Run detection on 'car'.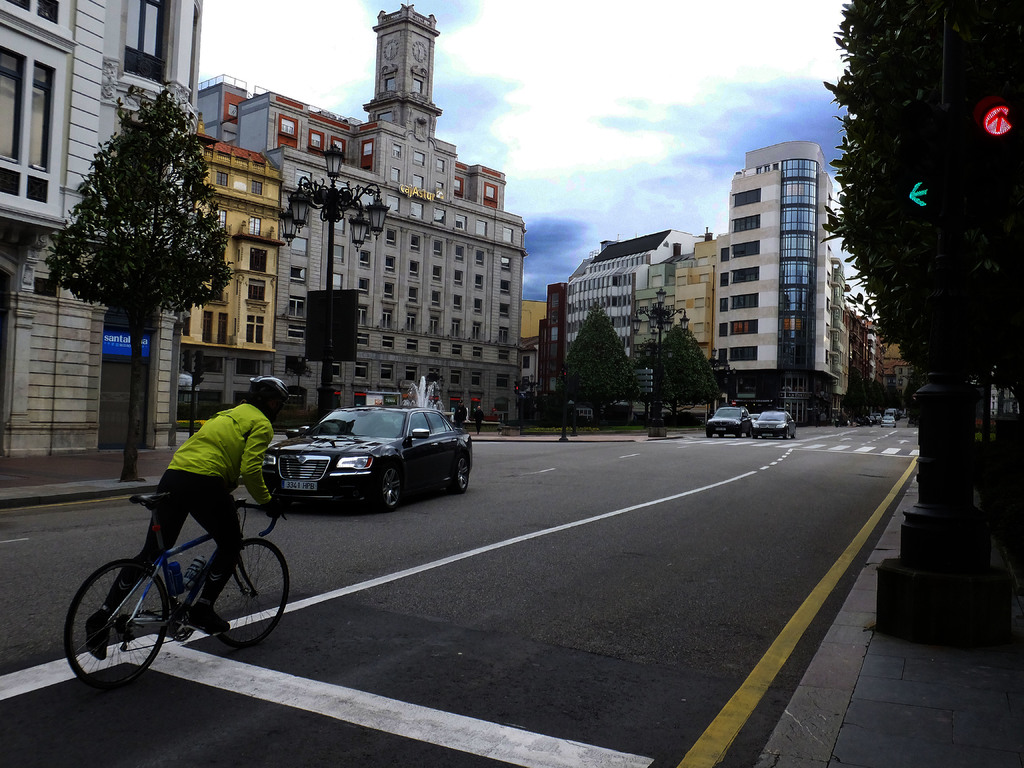
Result: <bbox>756, 405, 794, 438</bbox>.
